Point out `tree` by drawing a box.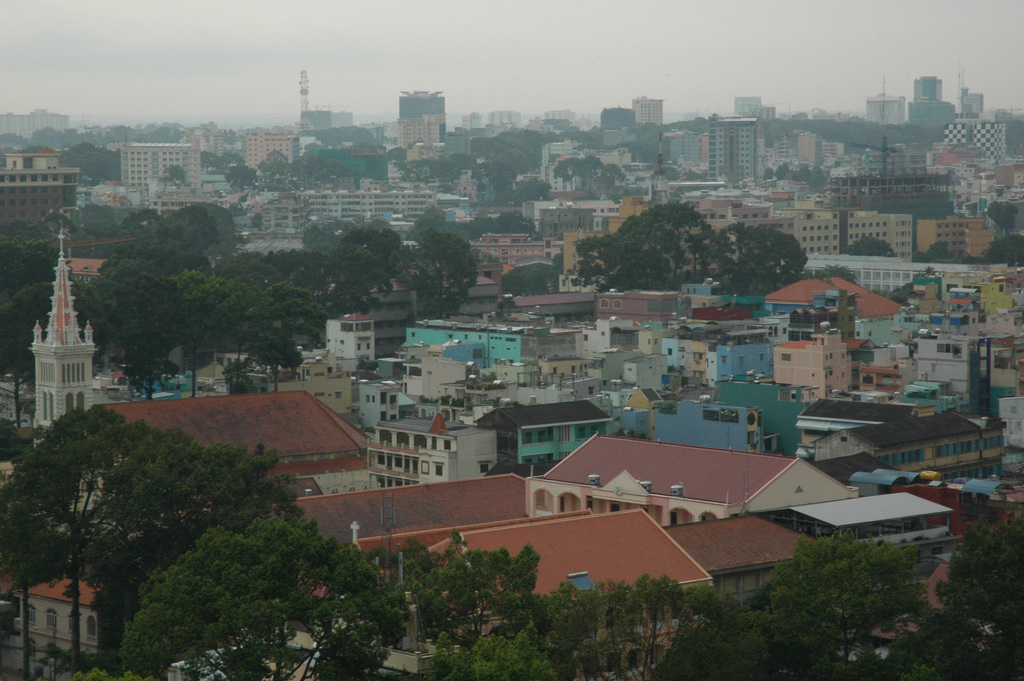
(850,239,899,256).
